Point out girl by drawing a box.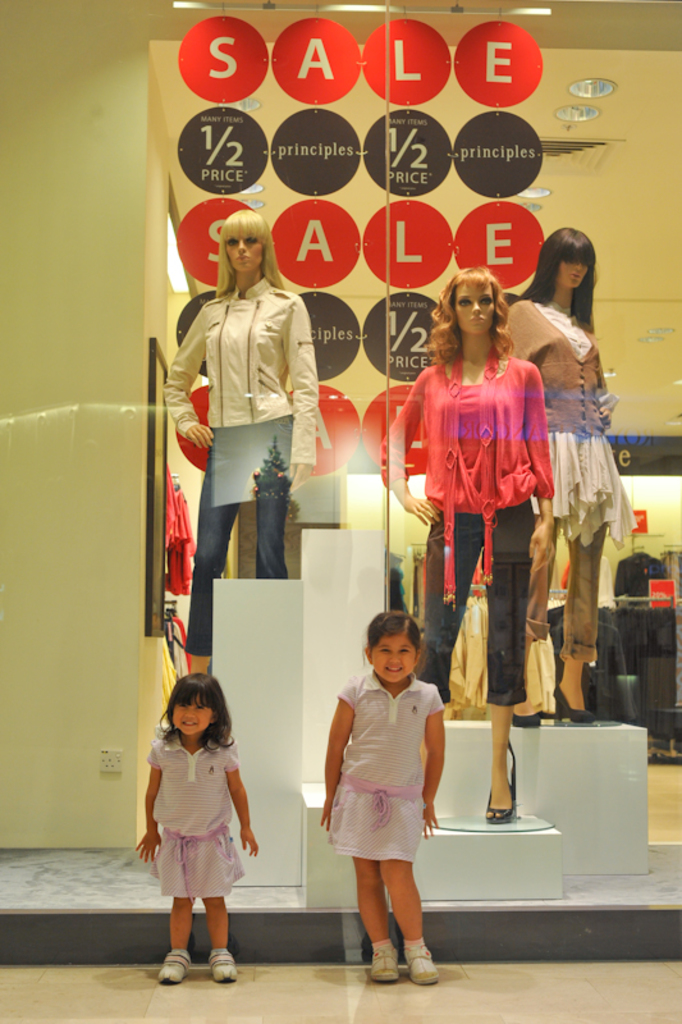
324/609/444/992.
